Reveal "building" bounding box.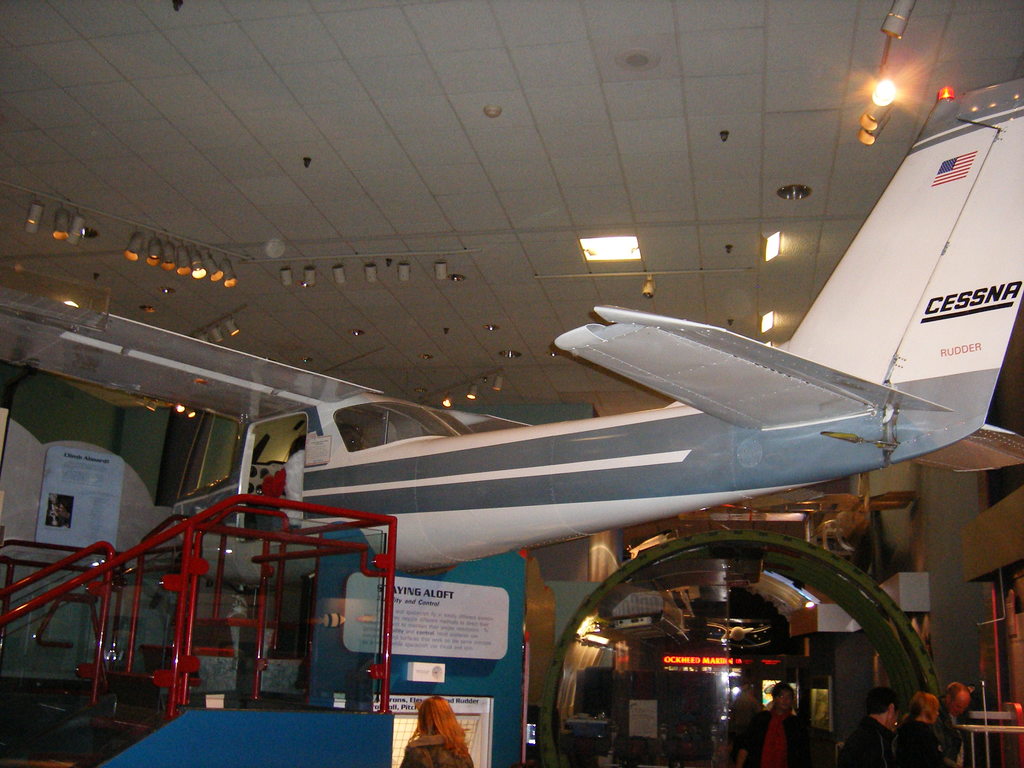
Revealed: left=0, top=0, right=1023, bottom=767.
